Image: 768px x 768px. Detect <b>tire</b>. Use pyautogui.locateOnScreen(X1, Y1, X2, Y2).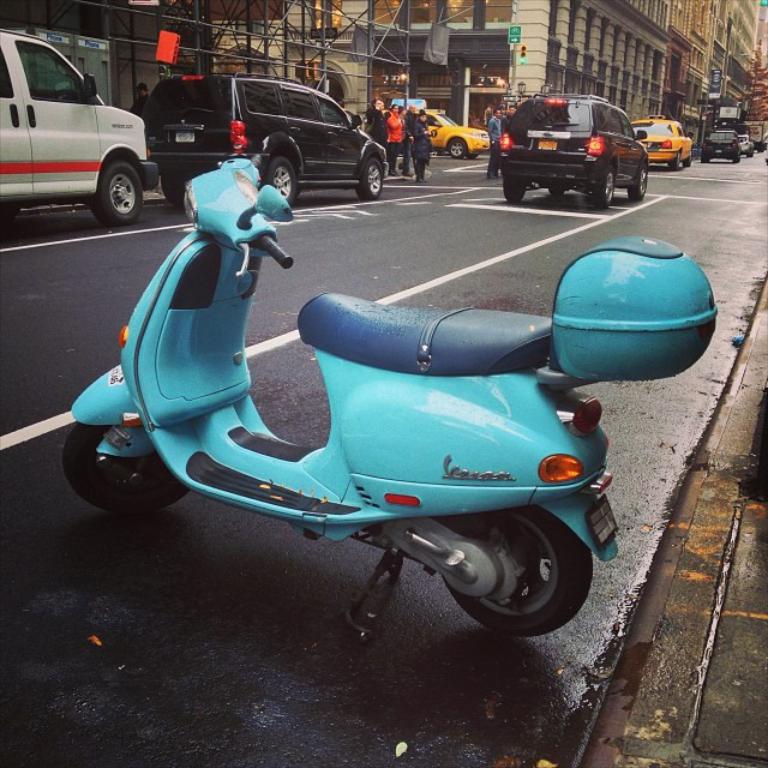
pyautogui.locateOnScreen(406, 504, 605, 641).
